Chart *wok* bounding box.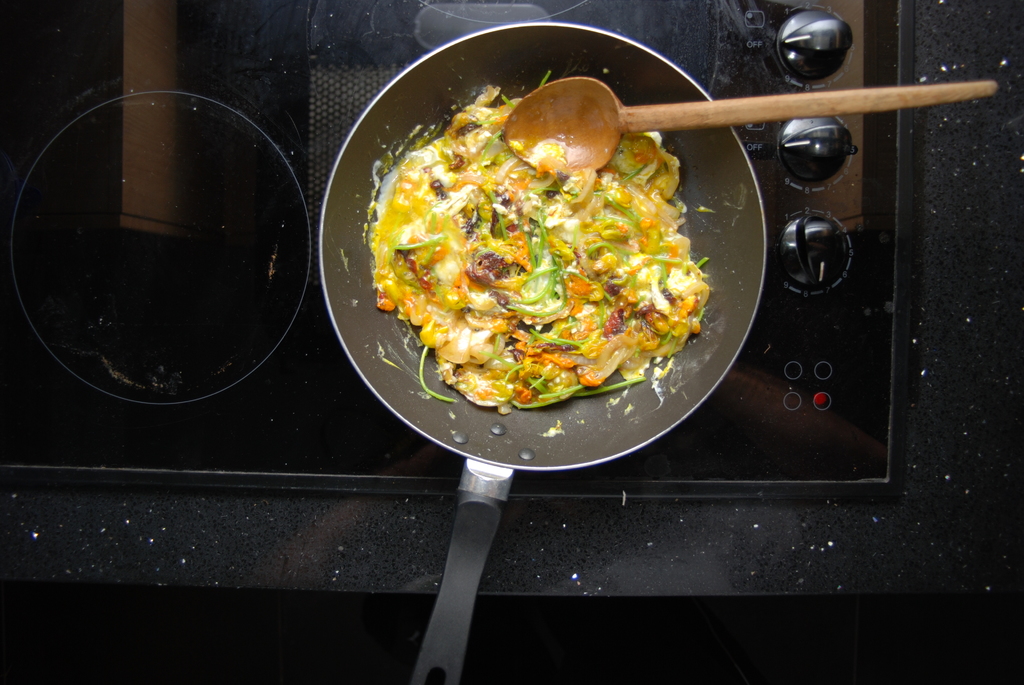
Charted: [left=314, top=17, right=773, bottom=684].
